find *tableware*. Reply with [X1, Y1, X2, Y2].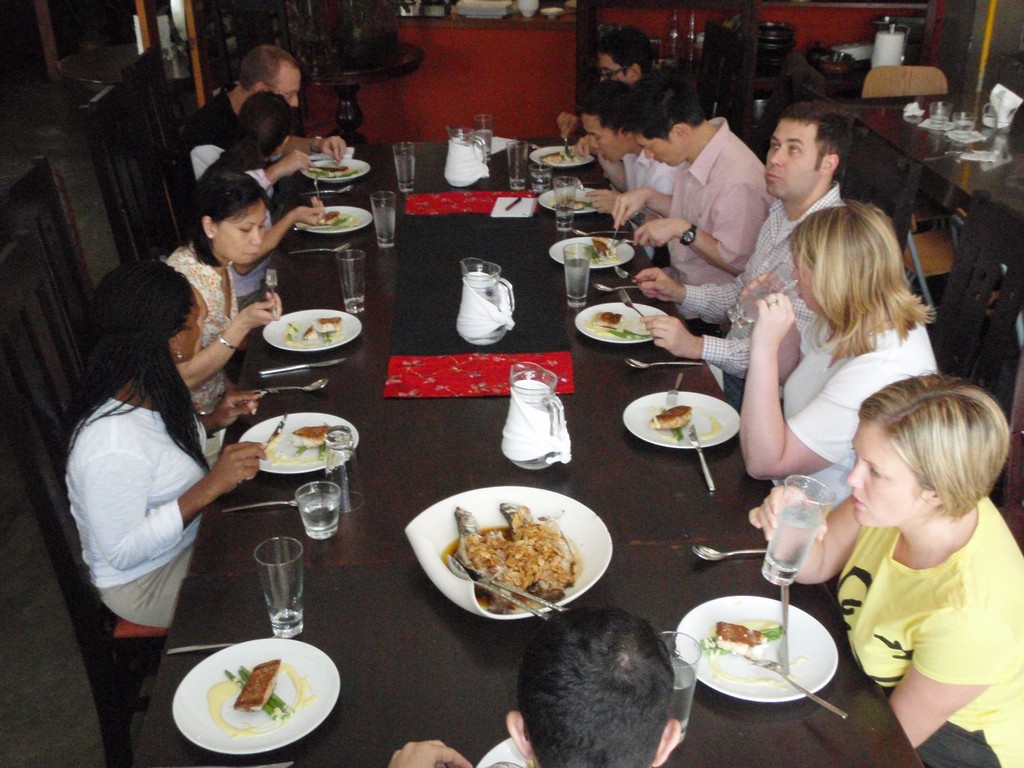
[472, 111, 490, 161].
